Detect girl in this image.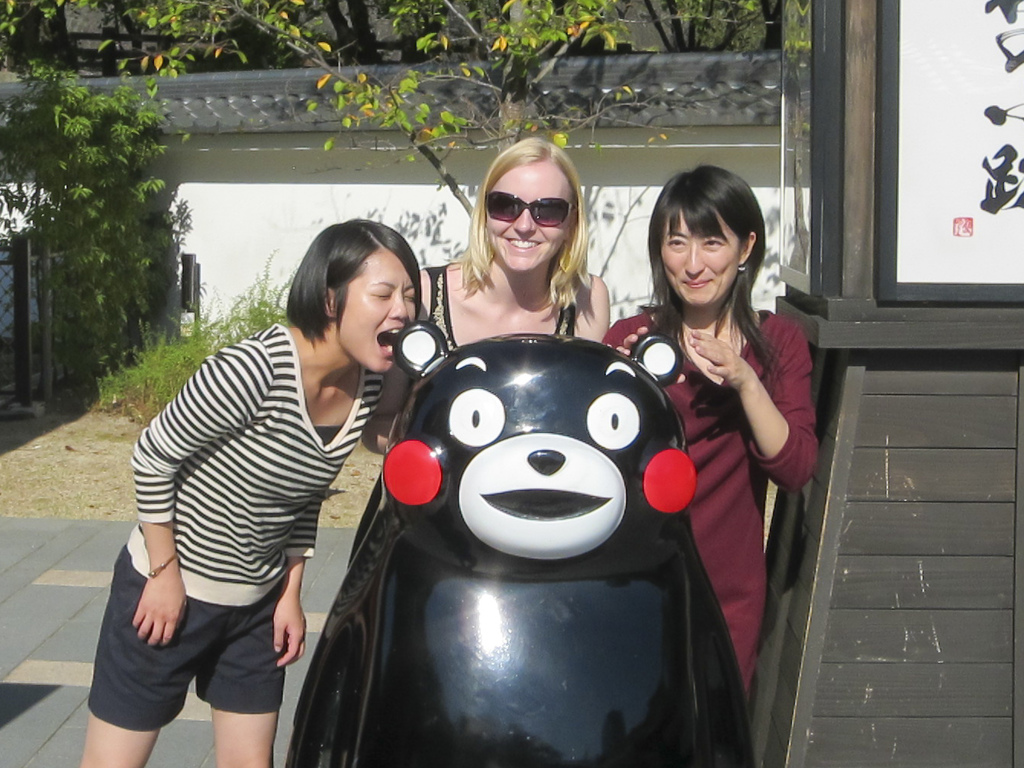
Detection: select_region(284, 133, 607, 767).
